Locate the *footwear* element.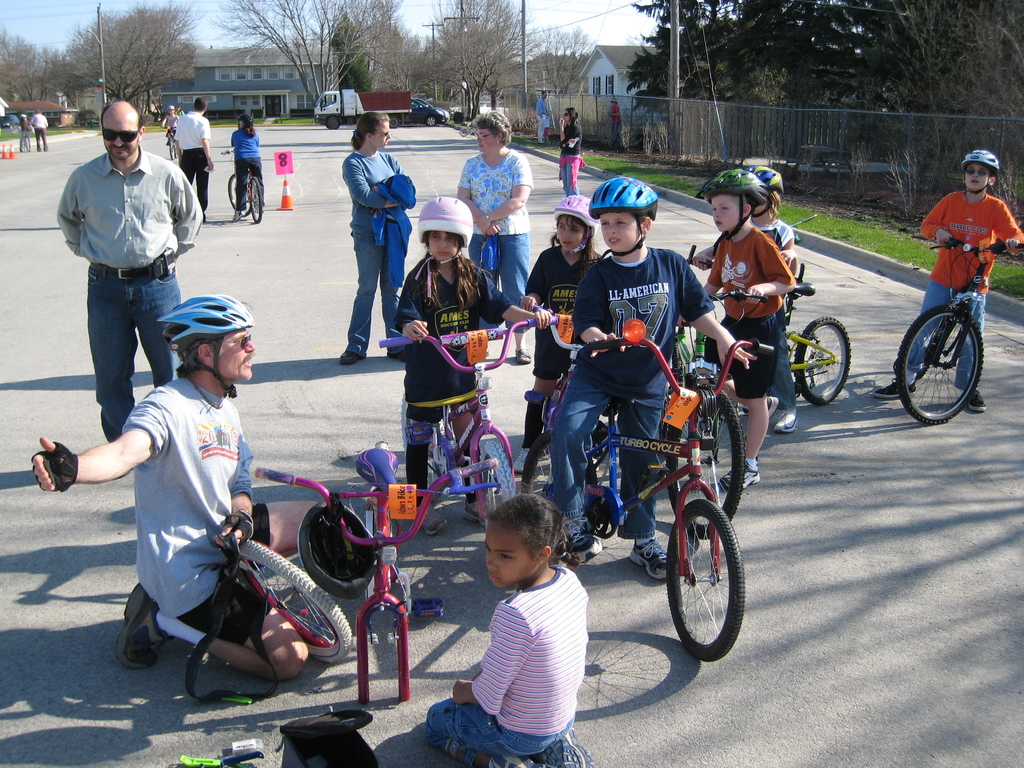
Element bbox: <bbox>966, 393, 987, 412</bbox>.
